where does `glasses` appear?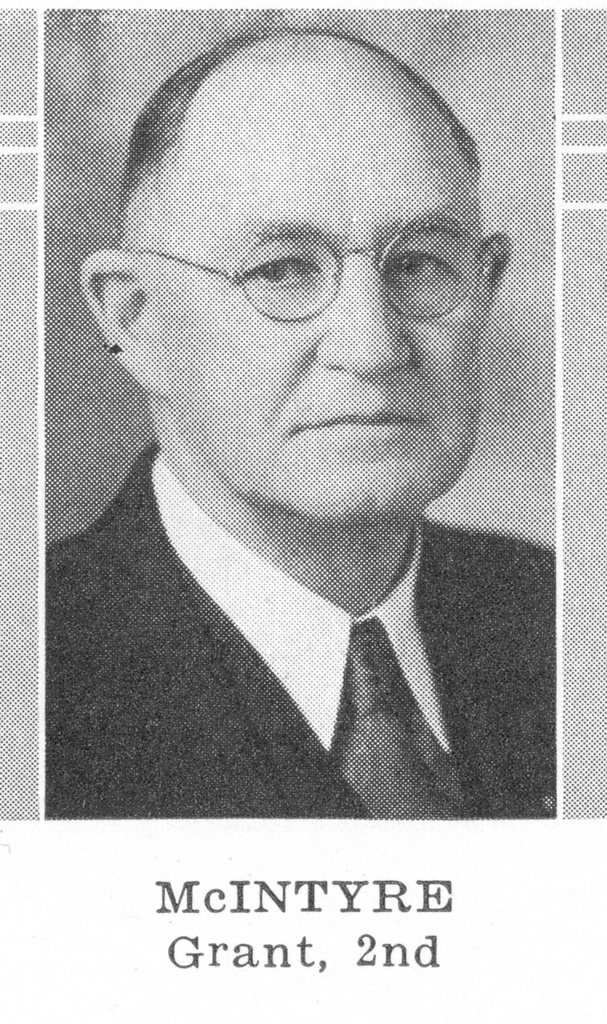
Appears at region(106, 202, 508, 358).
